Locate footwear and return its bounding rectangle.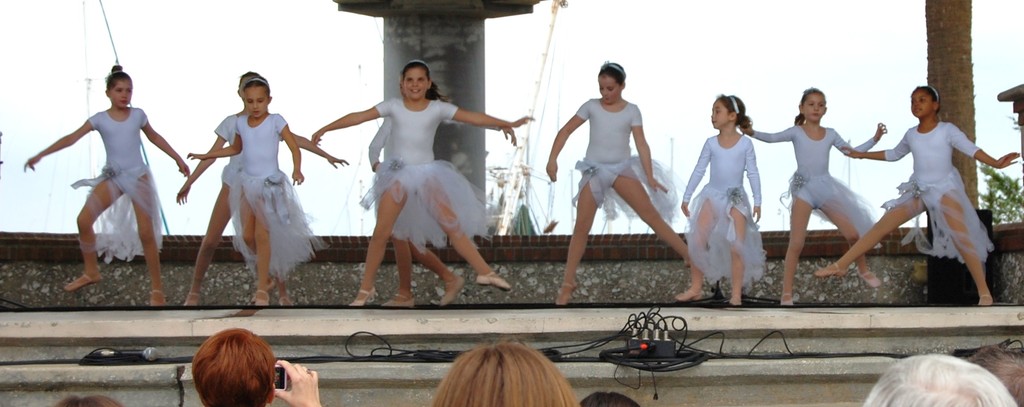
crop(475, 270, 508, 293).
